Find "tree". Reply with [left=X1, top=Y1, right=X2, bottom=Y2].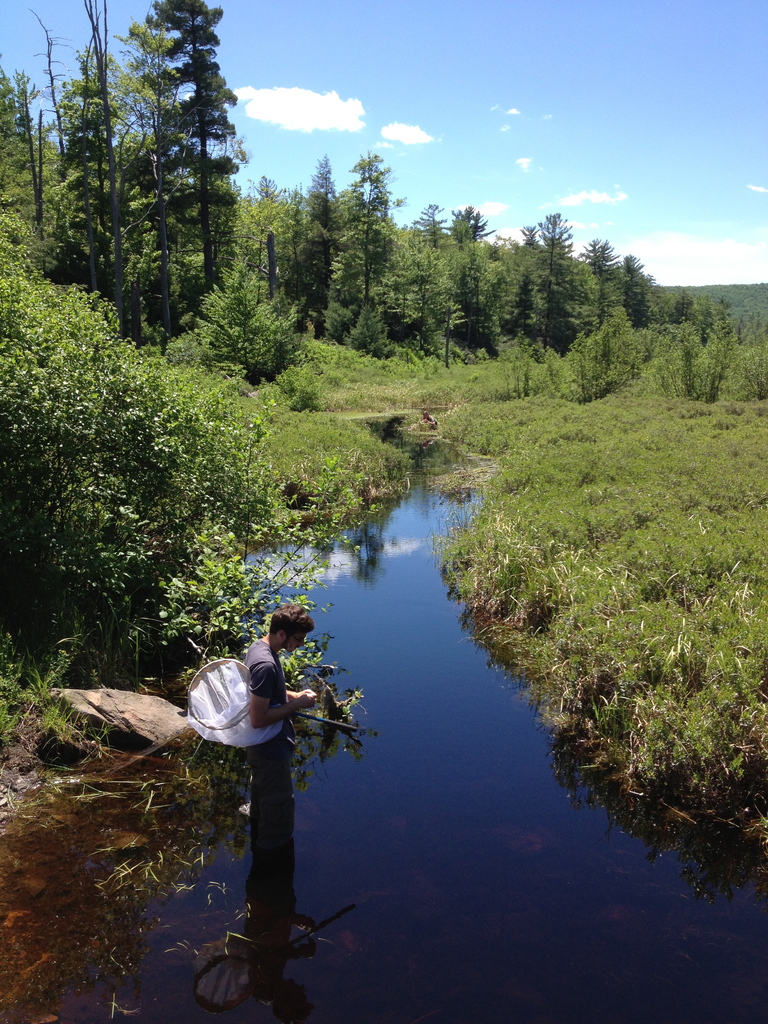
[left=444, top=200, right=504, bottom=362].
